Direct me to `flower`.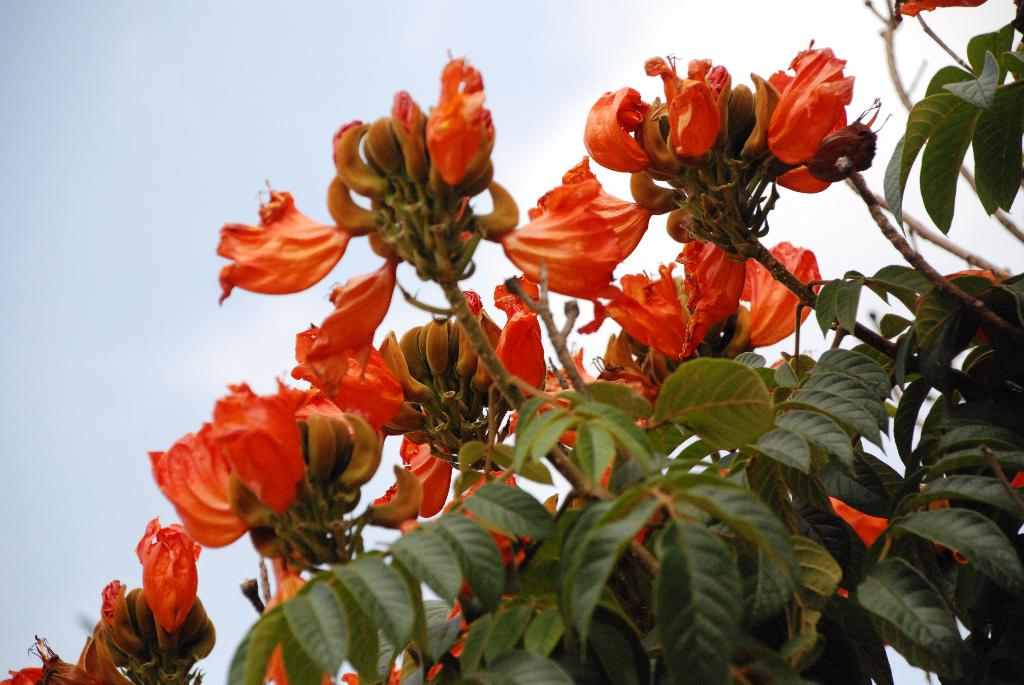
Direction: <region>819, 496, 960, 599</region>.
